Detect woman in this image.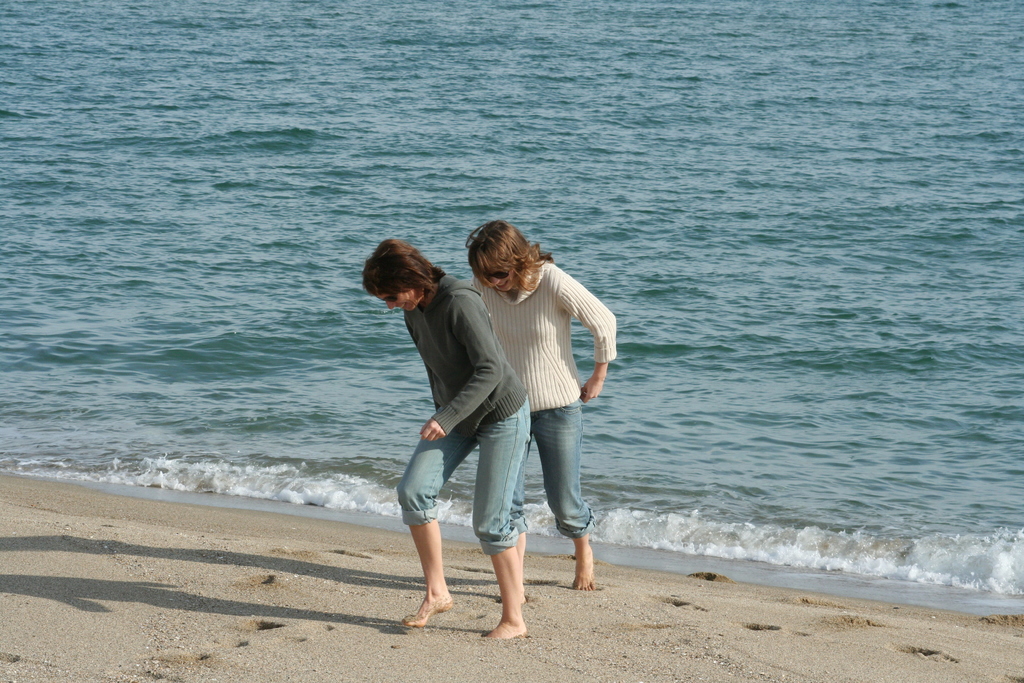
Detection: <region>461, 210, 619, 595</region>.
